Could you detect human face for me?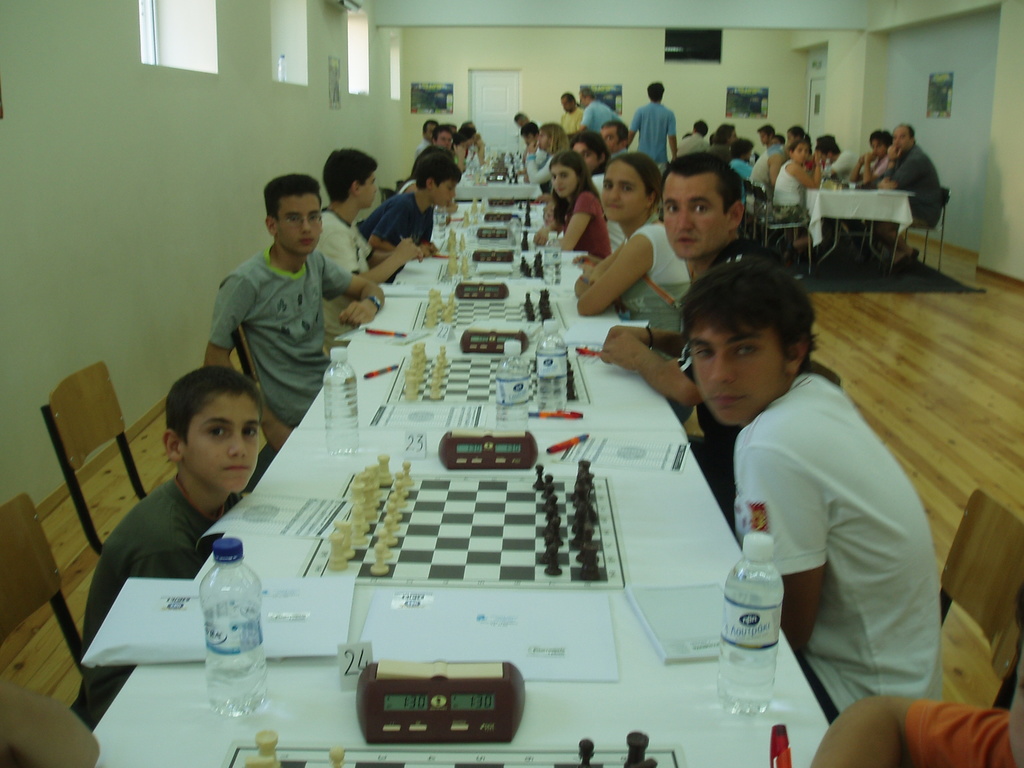
Detection result: box(360, 170, 376, 207).
